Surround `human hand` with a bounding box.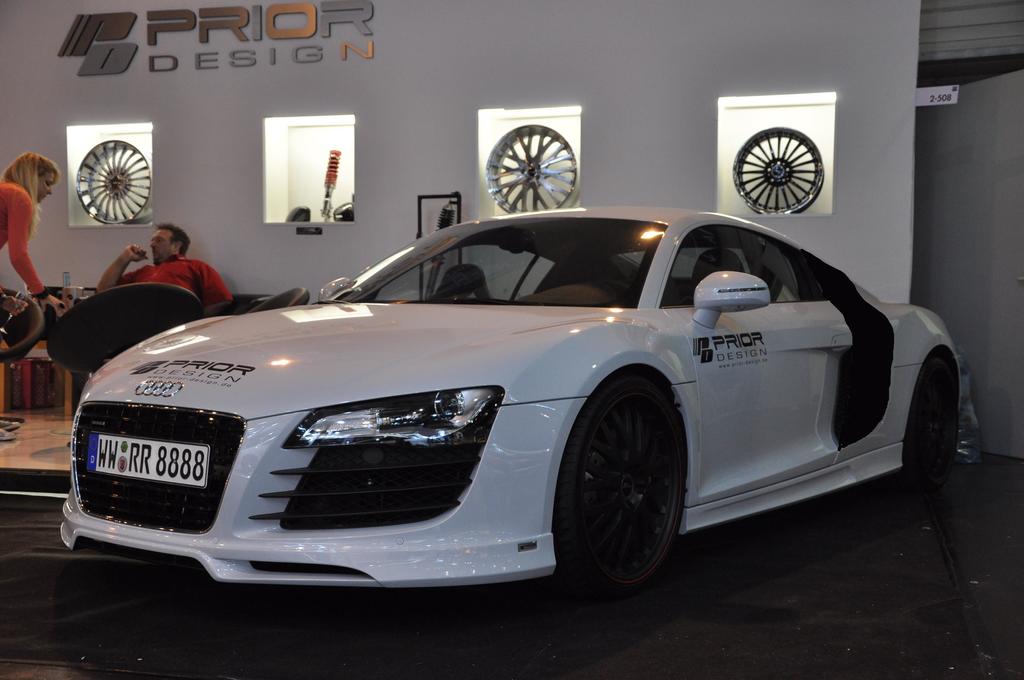
0:293:30:317.
